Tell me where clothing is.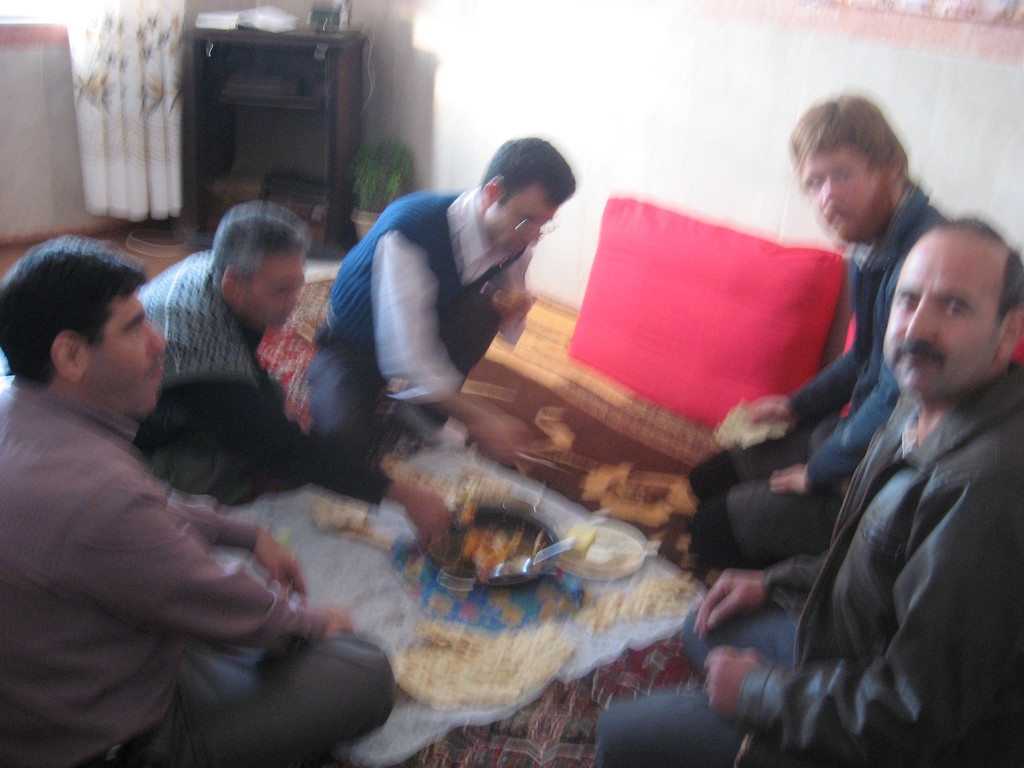
clothing is at Rect(306, 189, 536, 483).
